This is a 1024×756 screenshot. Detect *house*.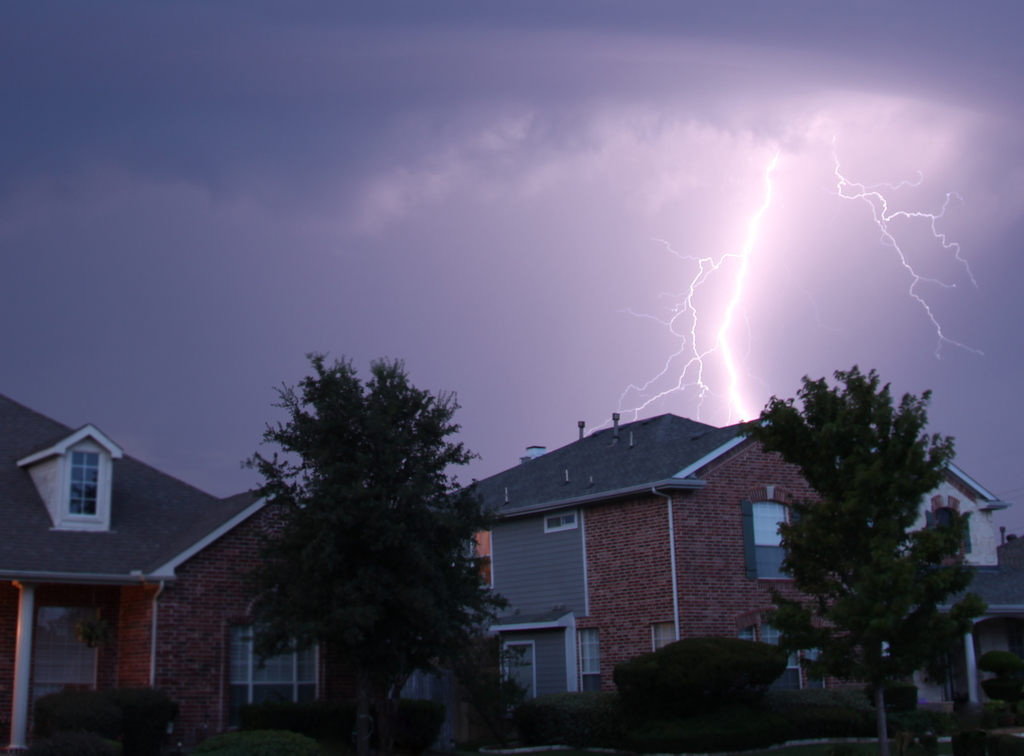
crop(13, 372, 278, 721).
